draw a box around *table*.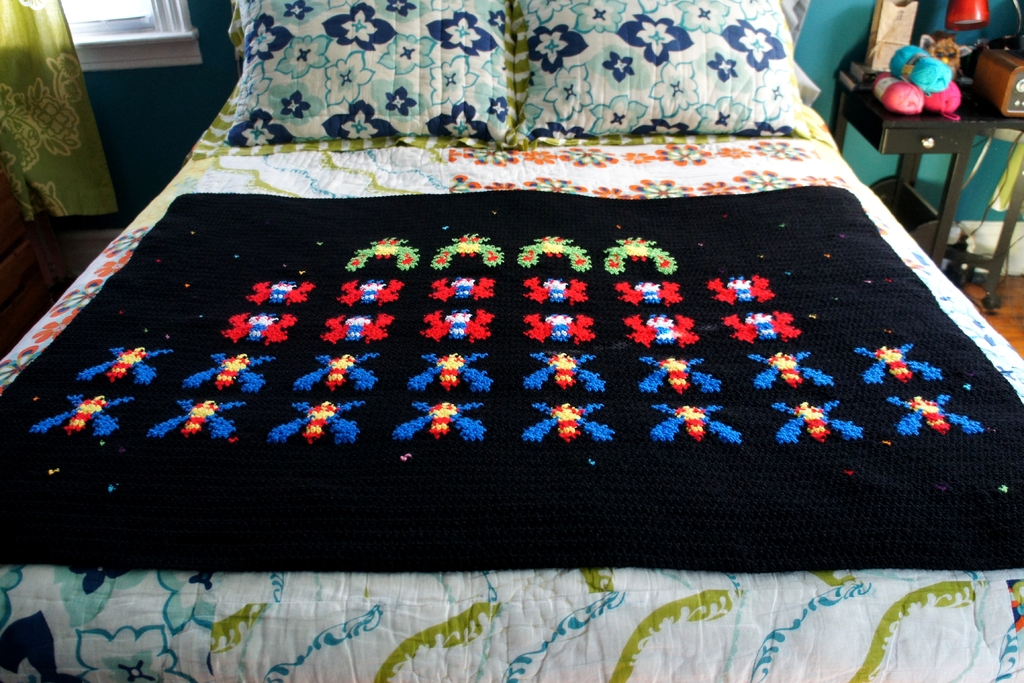
locate(824, 52, 1023, 299).
